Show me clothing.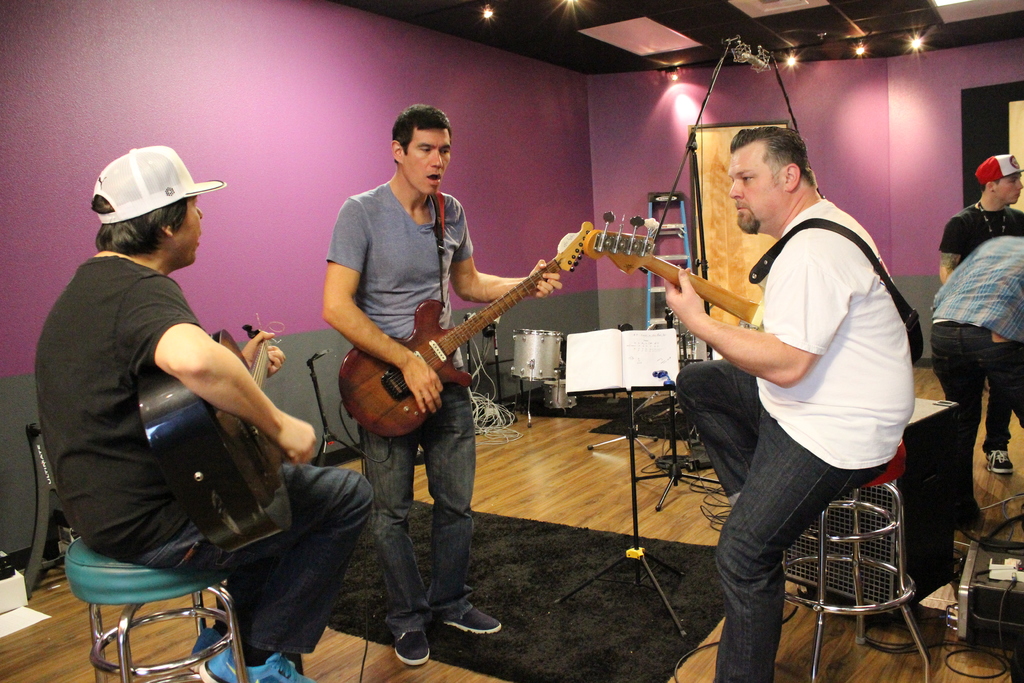
clothing is here: pyautogui.locateOnScreen(323, 178, 481, 625).
